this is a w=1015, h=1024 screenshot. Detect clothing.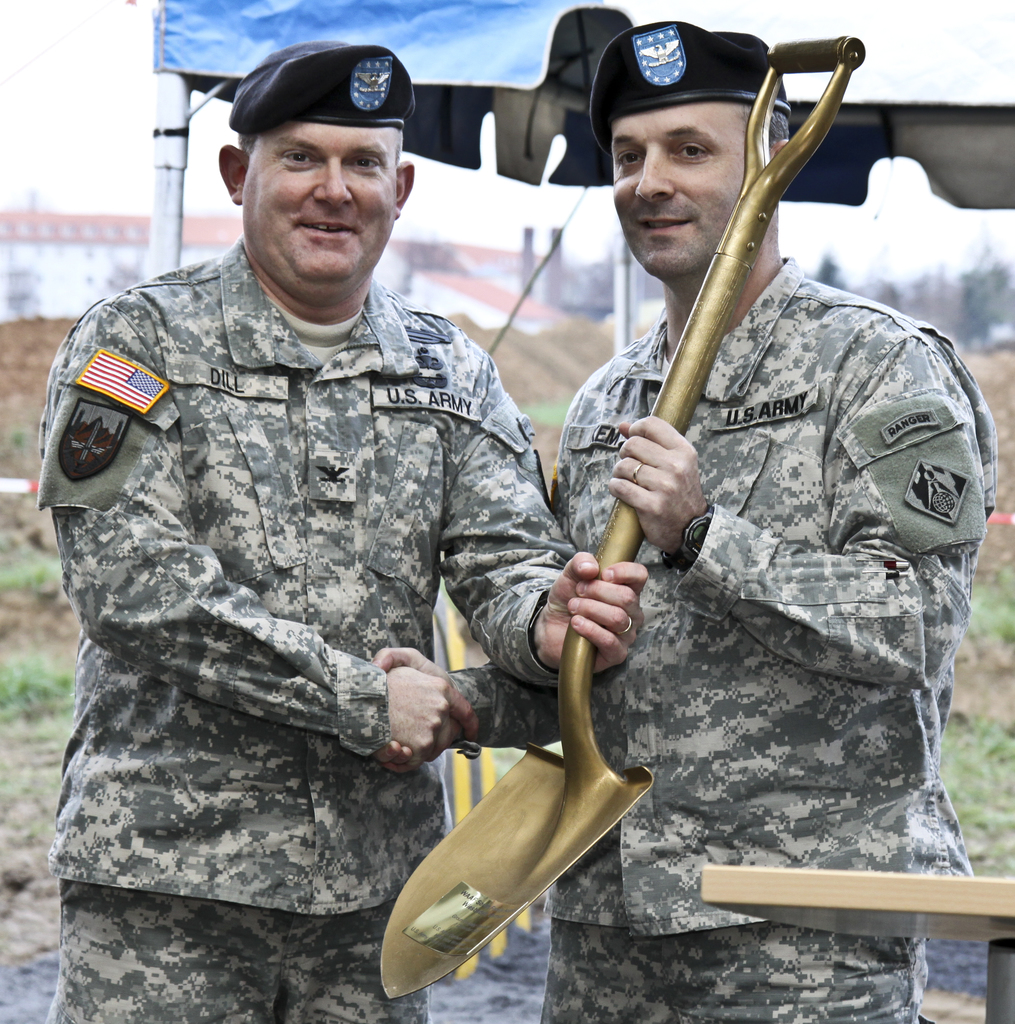
442/263/995/1022.
